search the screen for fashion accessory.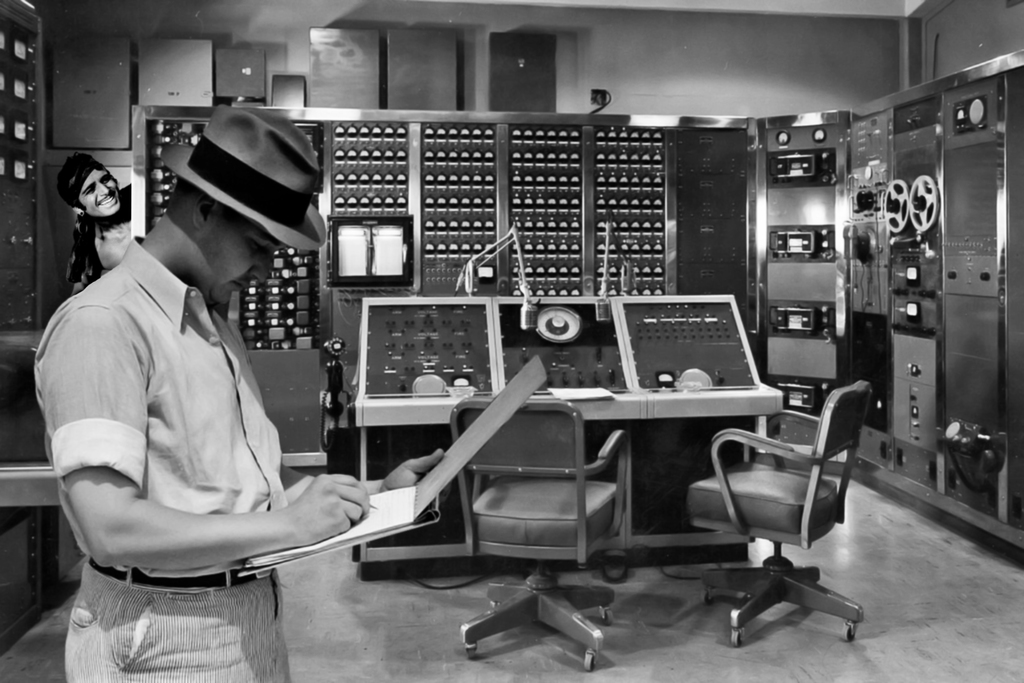
Found at <region>164, 105, 328, 251</region>.
